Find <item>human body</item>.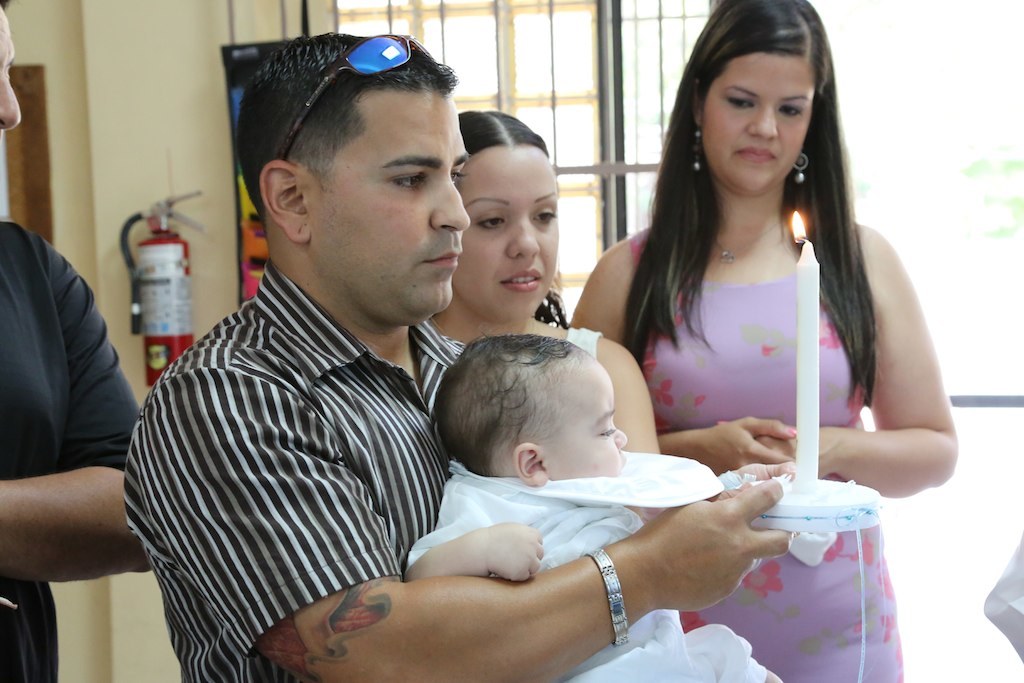
(566,0,959,682).
